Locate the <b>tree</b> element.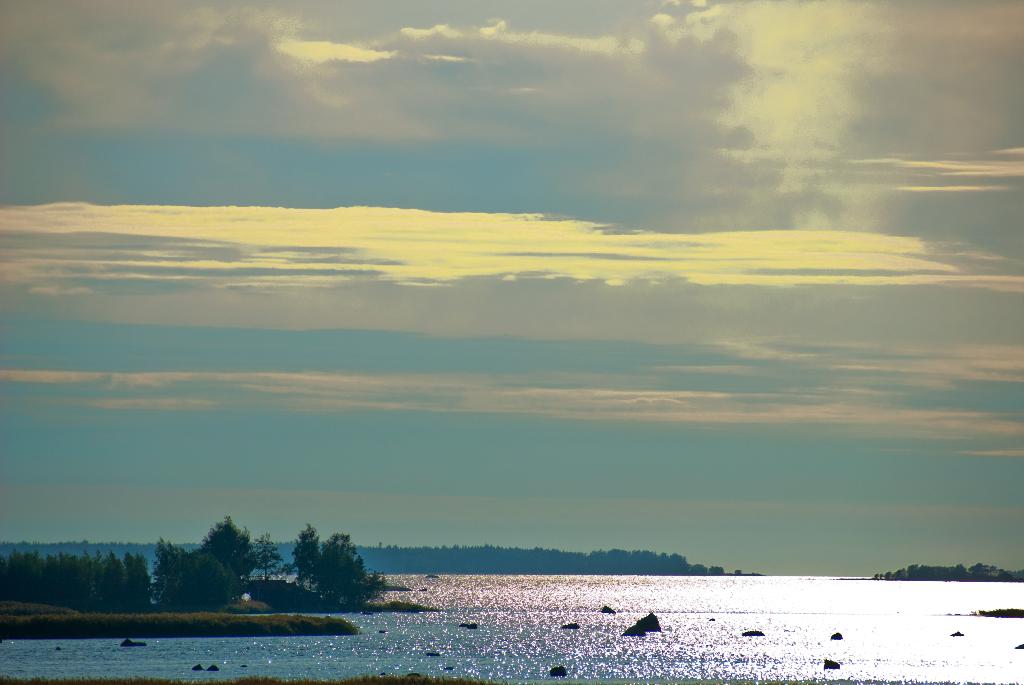
Element bbox: l=276, t=516, r=318, b=604.
